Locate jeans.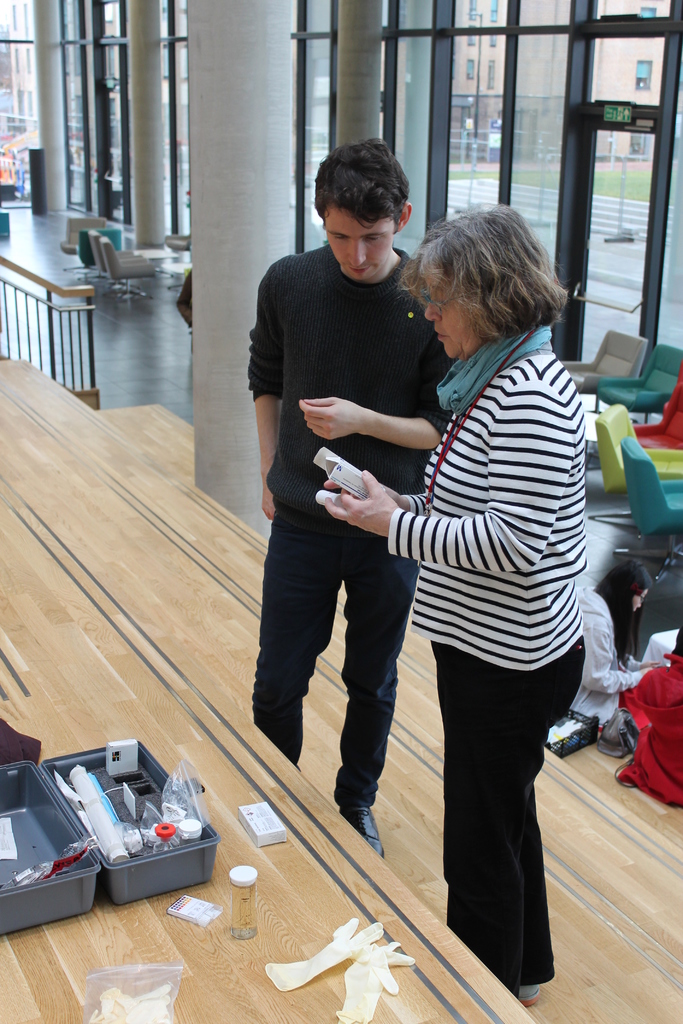
Bounding box: [left=254, top=505, right=419, bottom=808].
